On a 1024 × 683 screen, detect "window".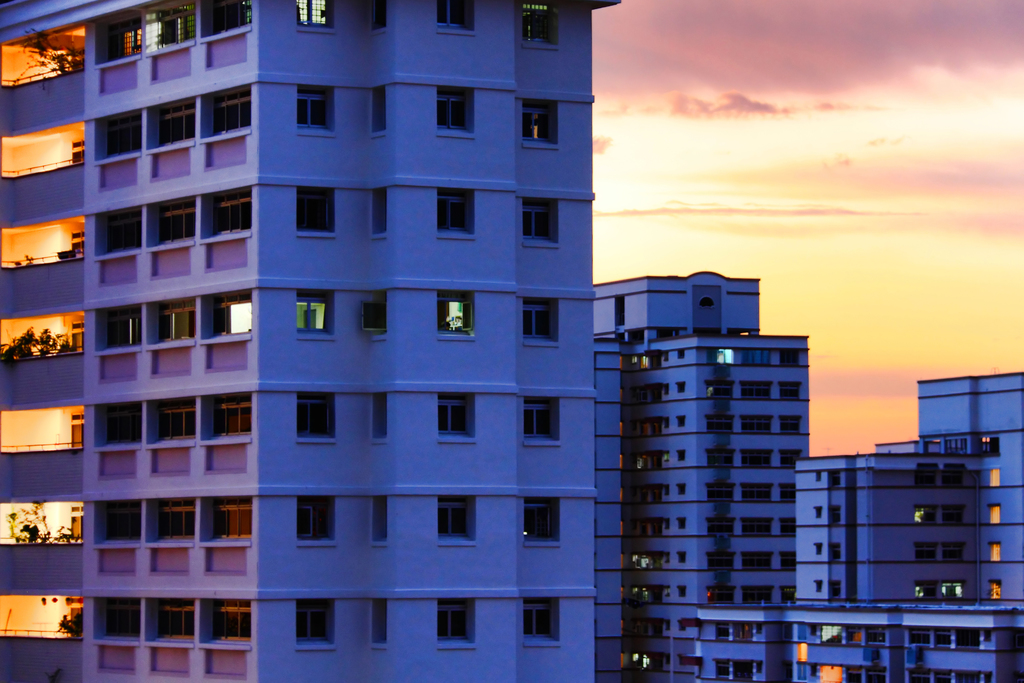
(left=437, top=0, right=484, bottom=33).
